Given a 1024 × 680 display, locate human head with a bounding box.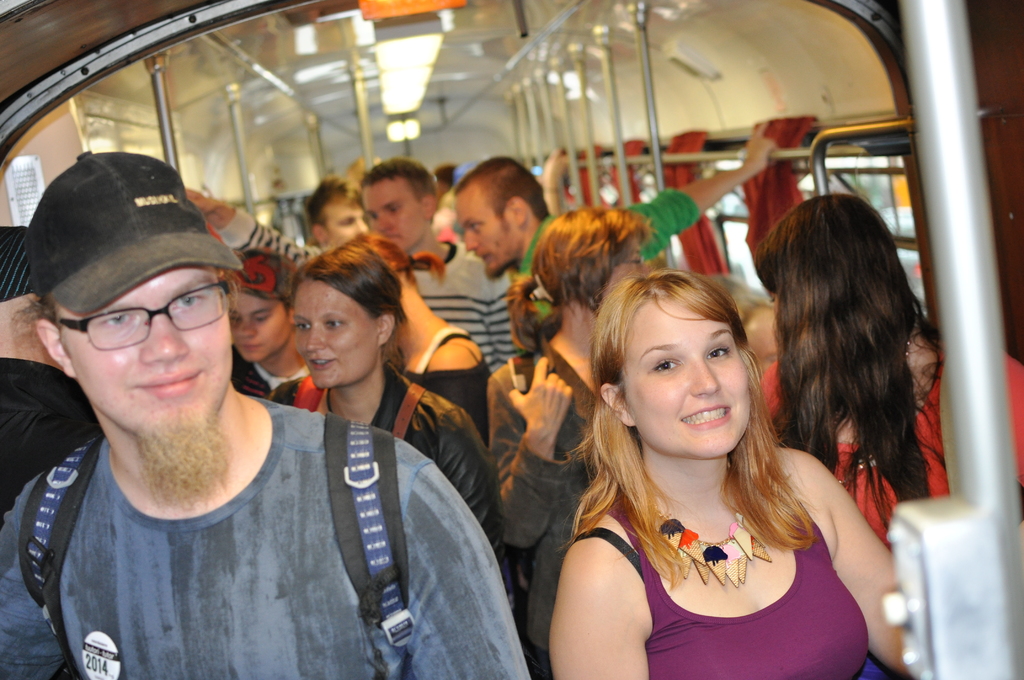
Located: left=738, top=298, right=777, bottom=375.
